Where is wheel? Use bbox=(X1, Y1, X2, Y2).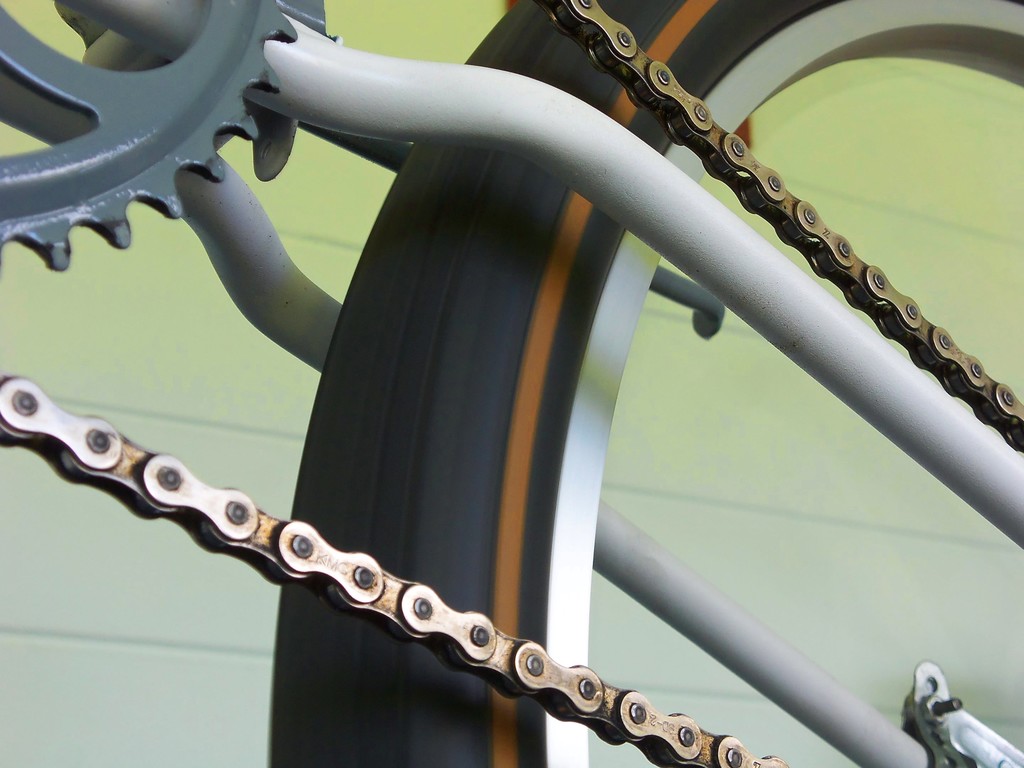
bbox=(262, 0, 1023, 767).
